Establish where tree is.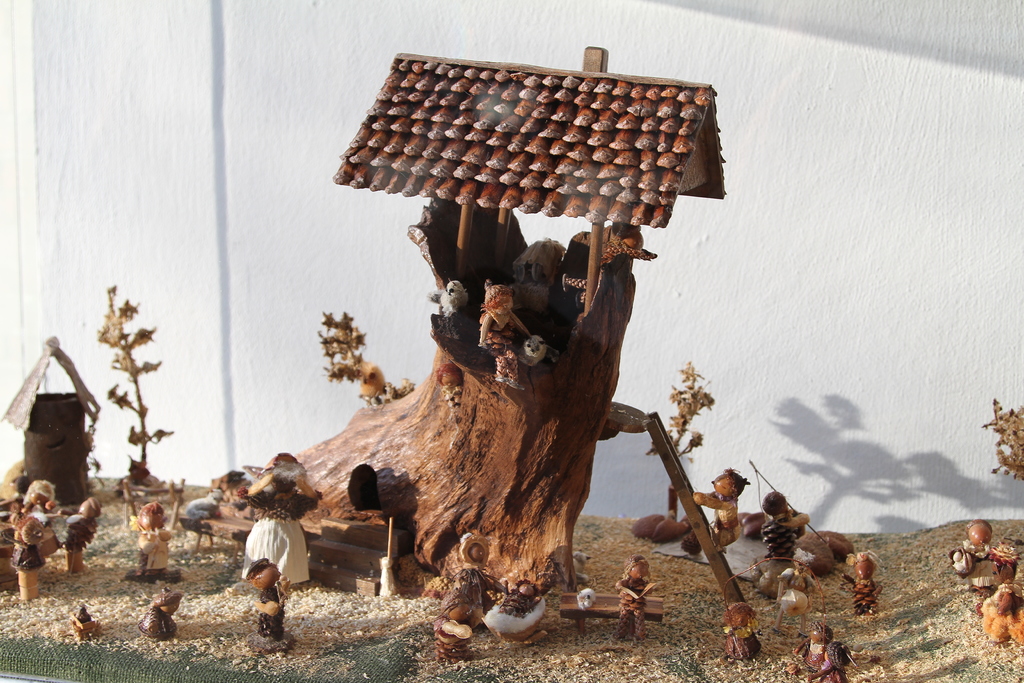
Established at 311/306/409/401.
